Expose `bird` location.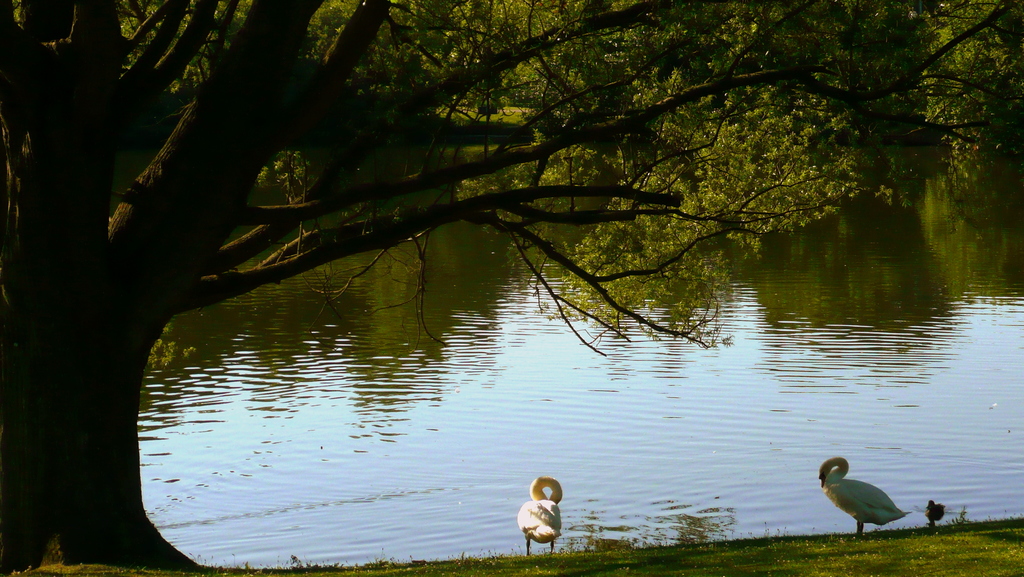
Exposed at detection(924, 498, 950, 517).
